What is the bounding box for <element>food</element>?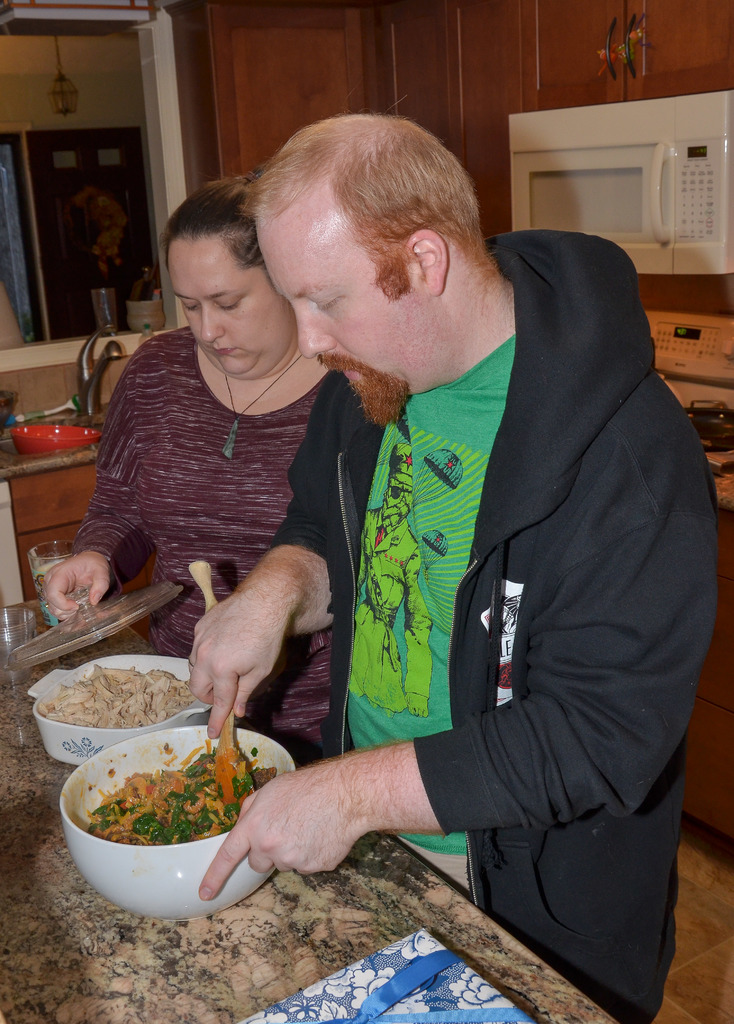
{"x1": 28, "y1": 662, "x2": 190, "y2": 744}.
